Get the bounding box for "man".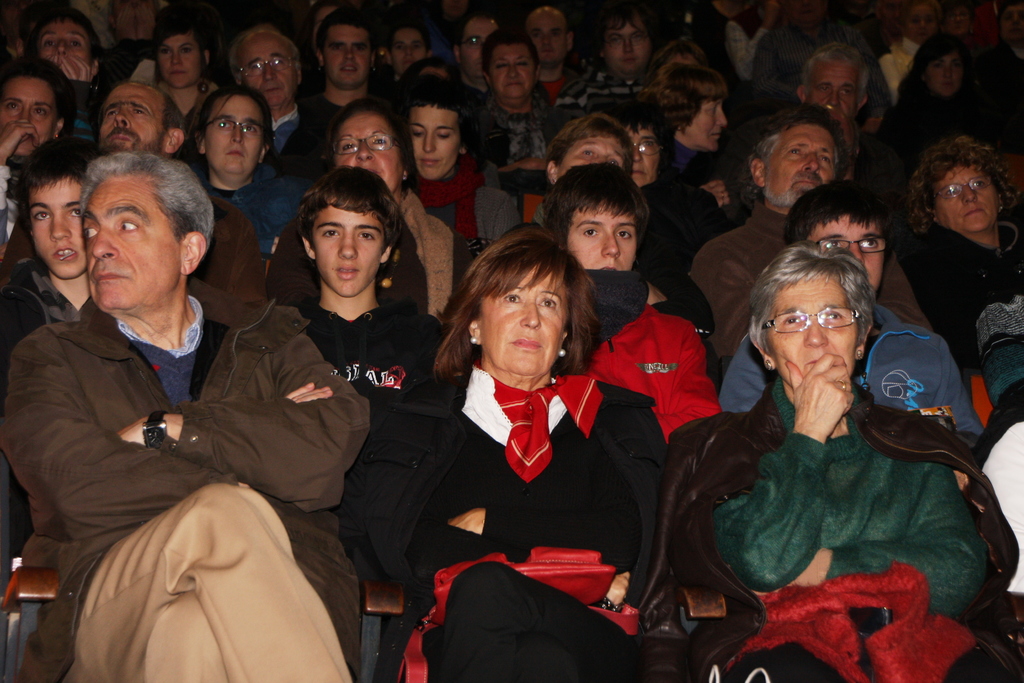
<region>391, 32, 428, 74</region>.
